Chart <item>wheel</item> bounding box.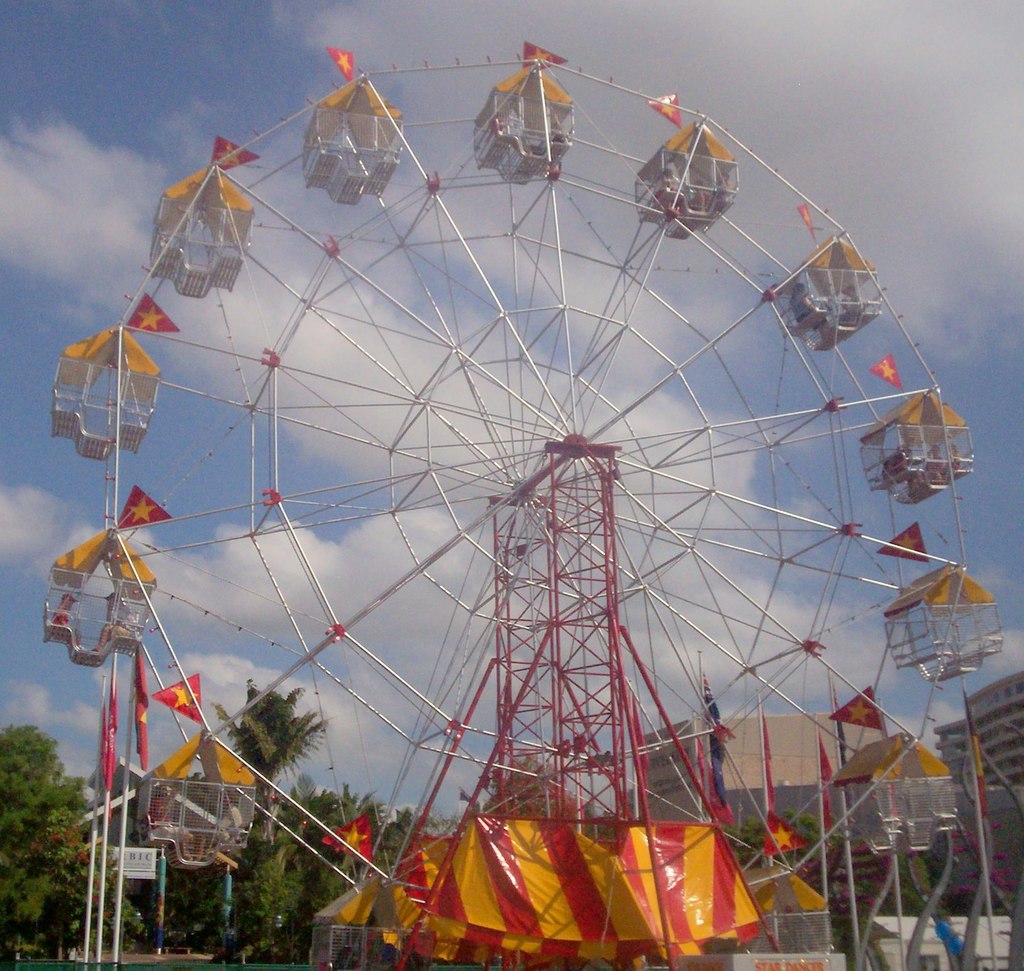
Charted: (x1=120, y1=48, x2=973, y2=897).
